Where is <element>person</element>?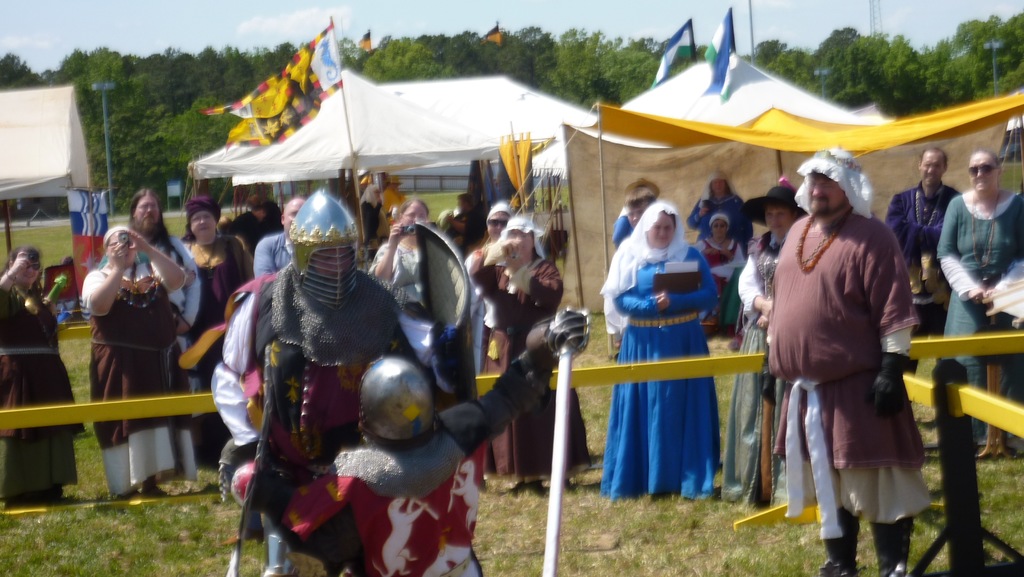
616/150/1023/574.
